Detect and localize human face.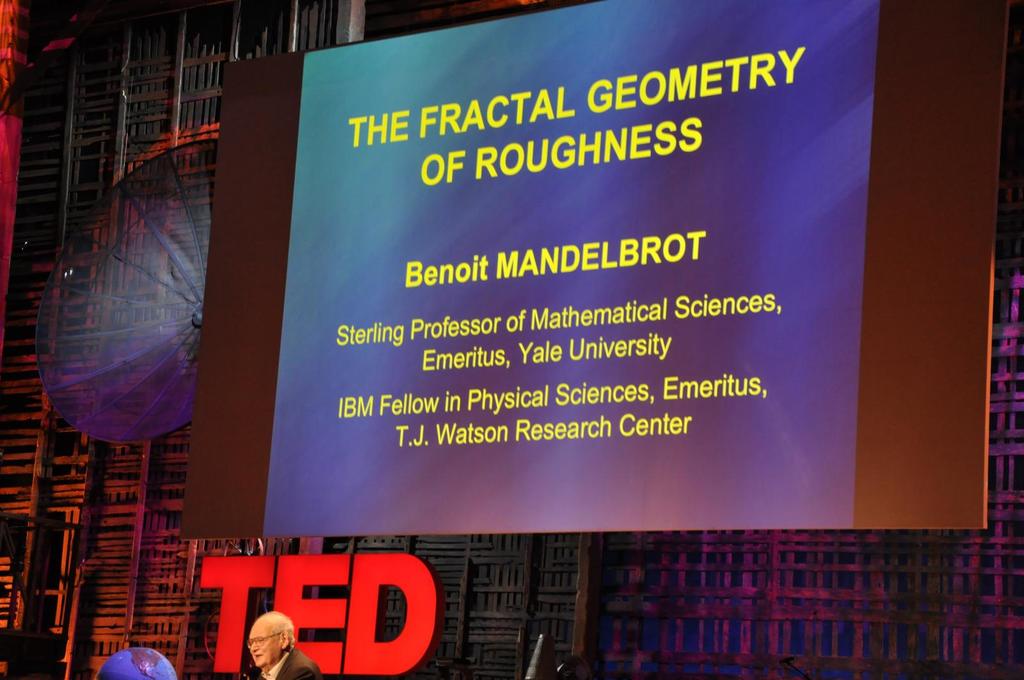
Localized at (246, 624, 281, 671).
